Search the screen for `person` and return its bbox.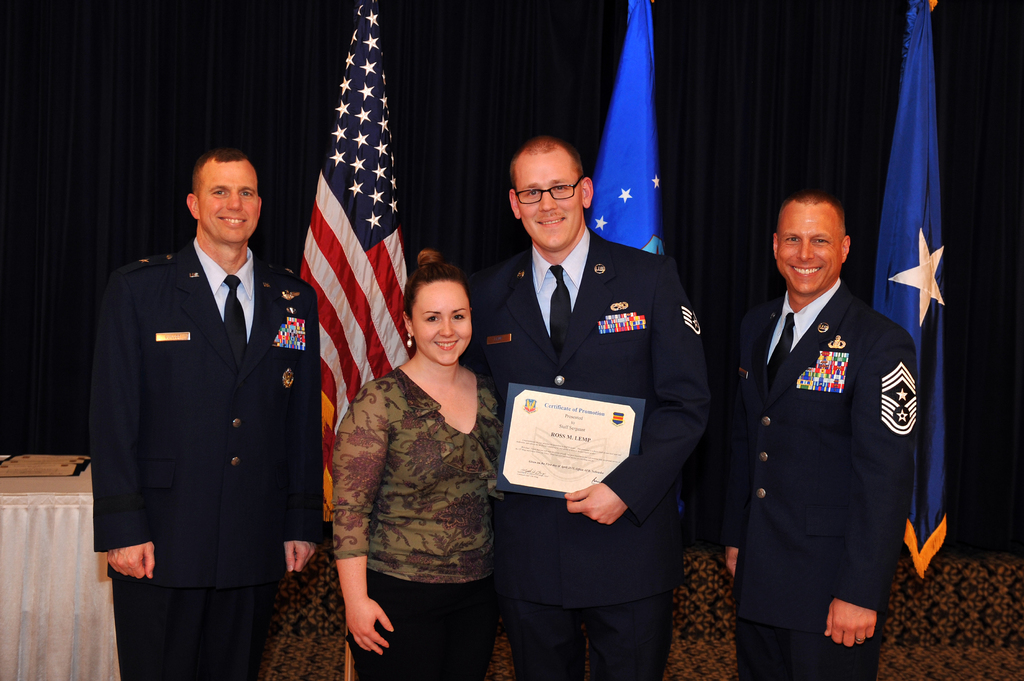
Found: [left=329, top=244, right=504, bottom=680].
